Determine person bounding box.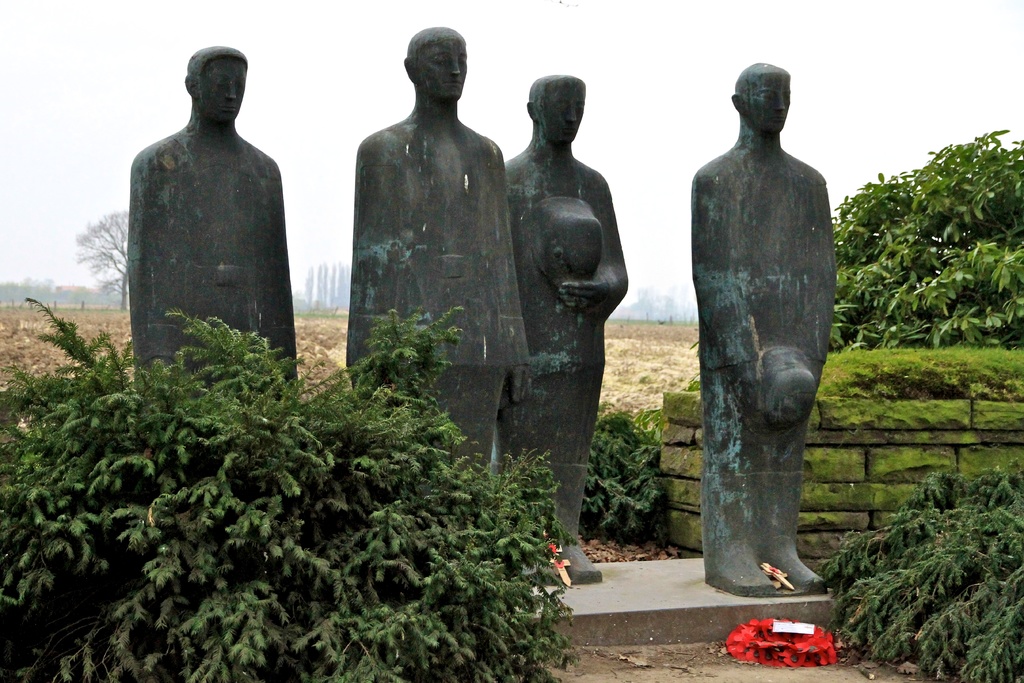
Determined: BBox(690, 63, 829, 592).
